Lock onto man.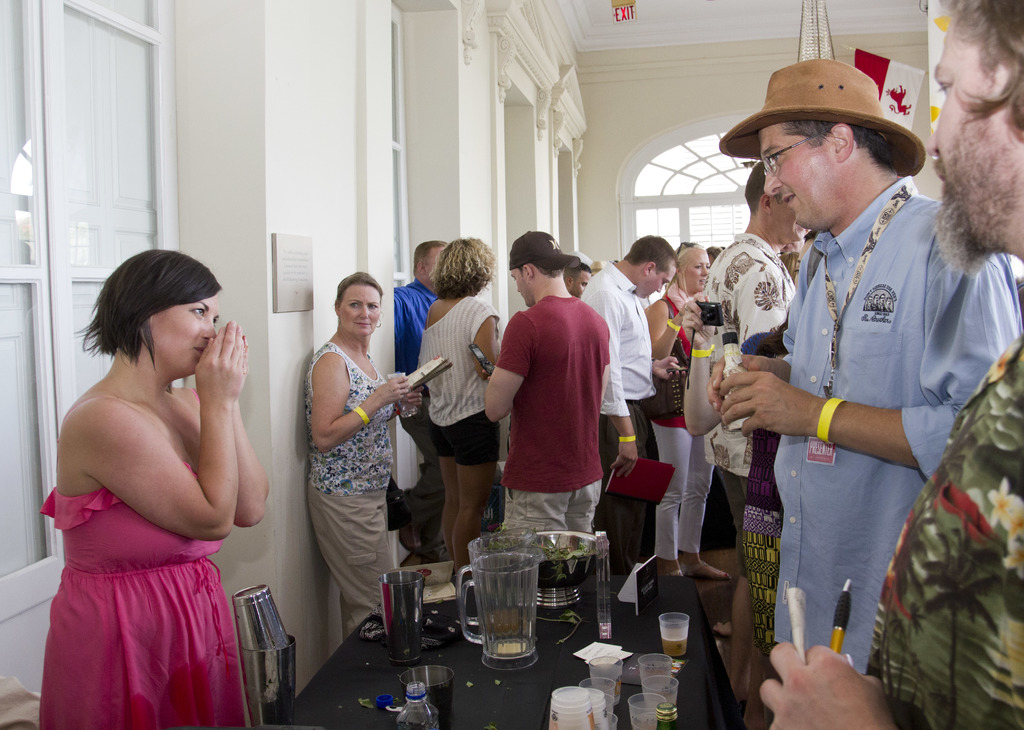
Locked: {"left": 696, "top": 165, "right": 806, "bottom": 567}.
